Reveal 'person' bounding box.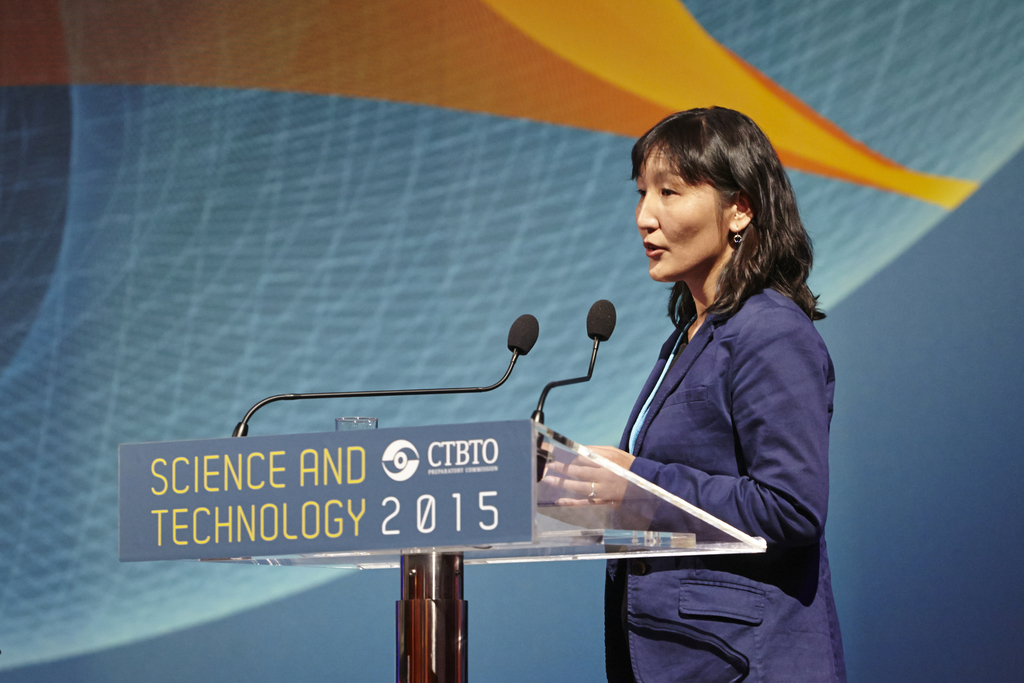
Revealed: left=536, top=104, right=848, bottom=682.
